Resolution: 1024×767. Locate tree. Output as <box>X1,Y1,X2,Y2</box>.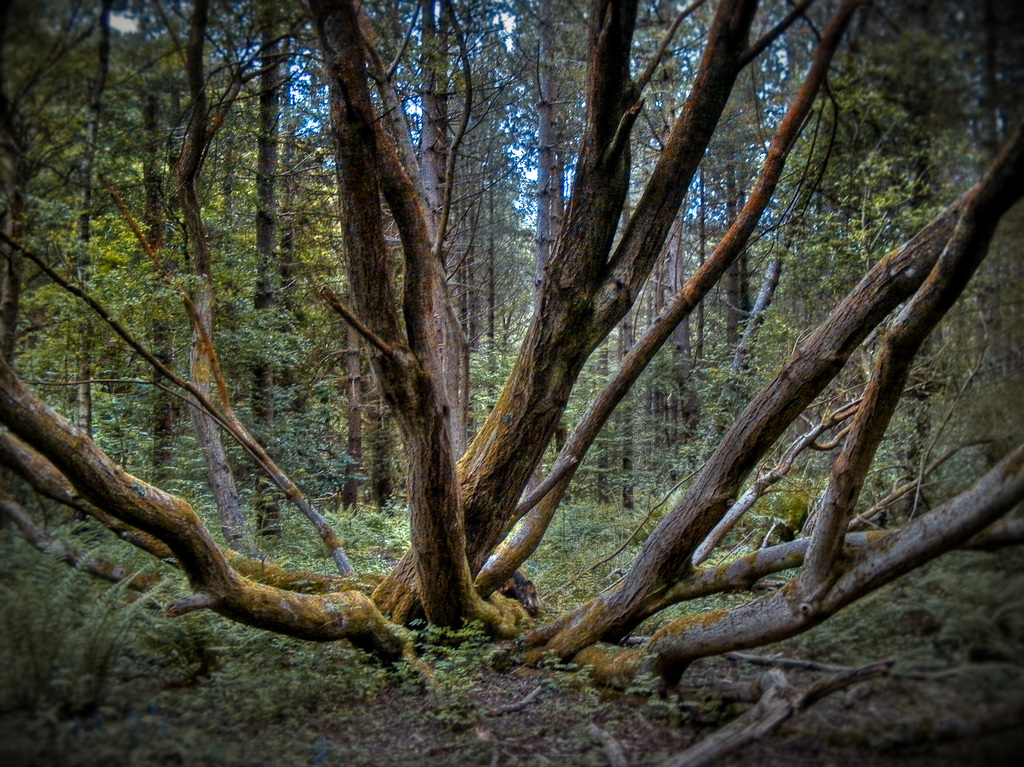
<box>595,0,707,508</box>.
